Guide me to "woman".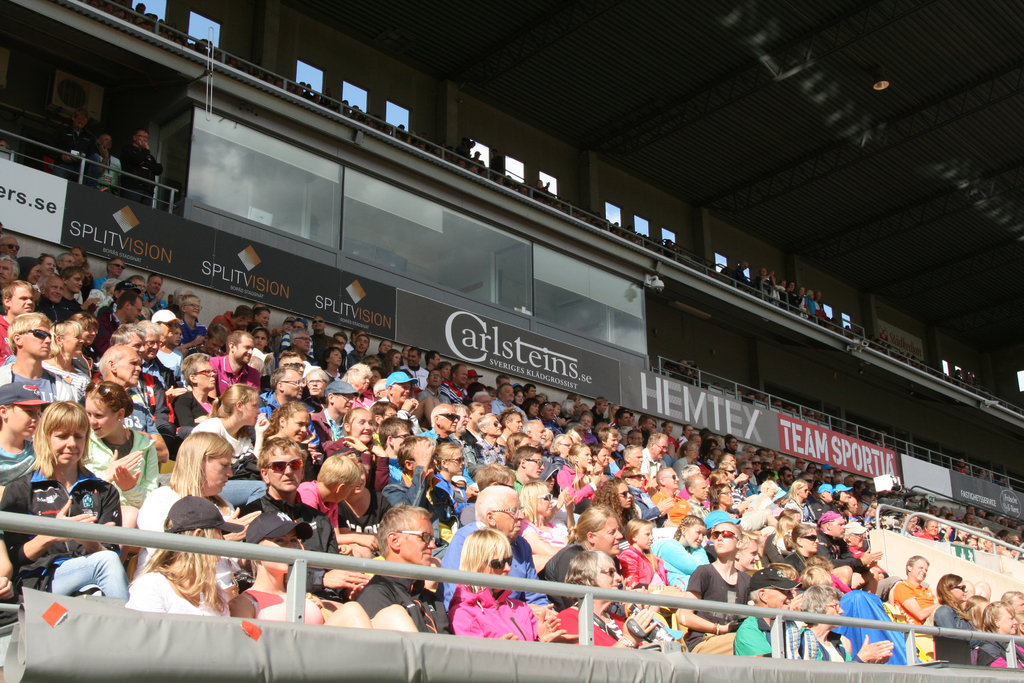
Guidance: 442, 529, 573, 646.
